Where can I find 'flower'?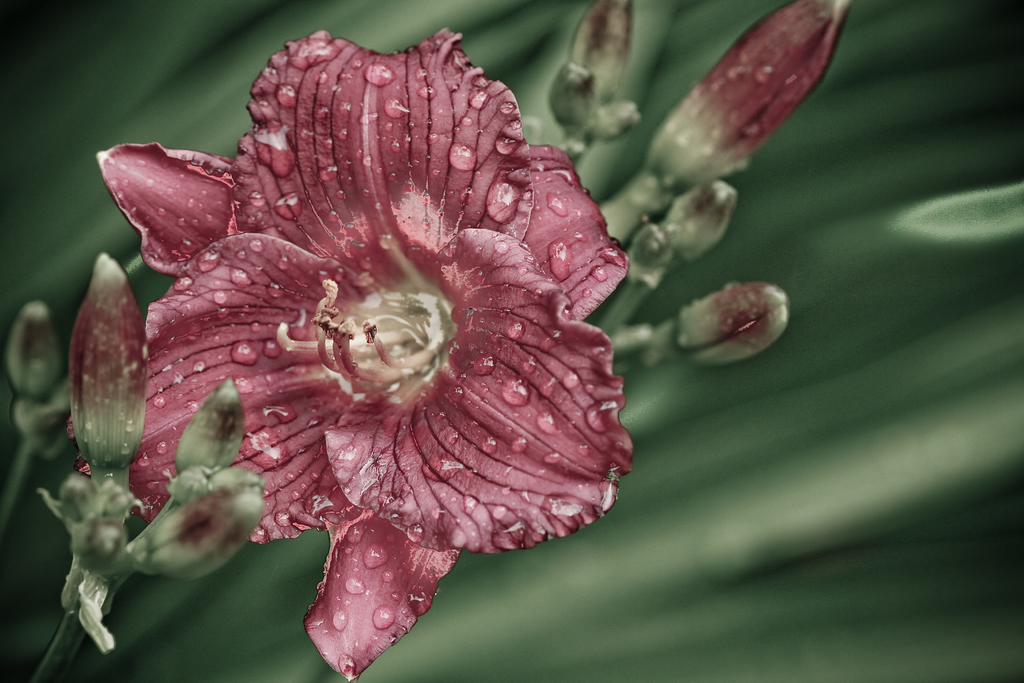
You can find it at region(51, 11, 663, 645).
